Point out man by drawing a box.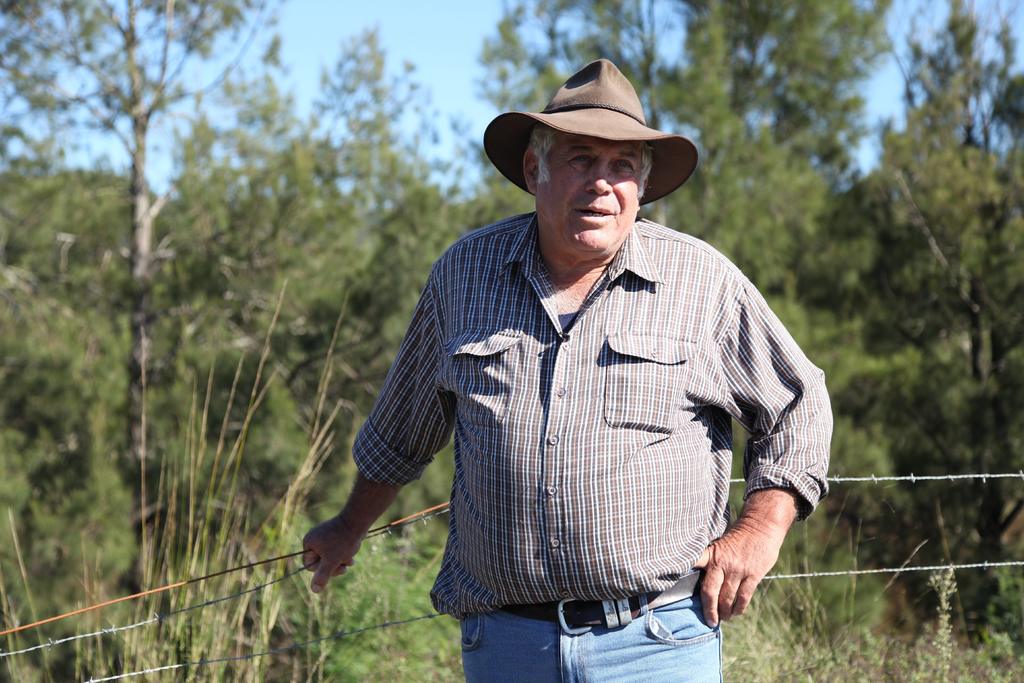
(x1=301, y1=40, x2=844, y2=666).
